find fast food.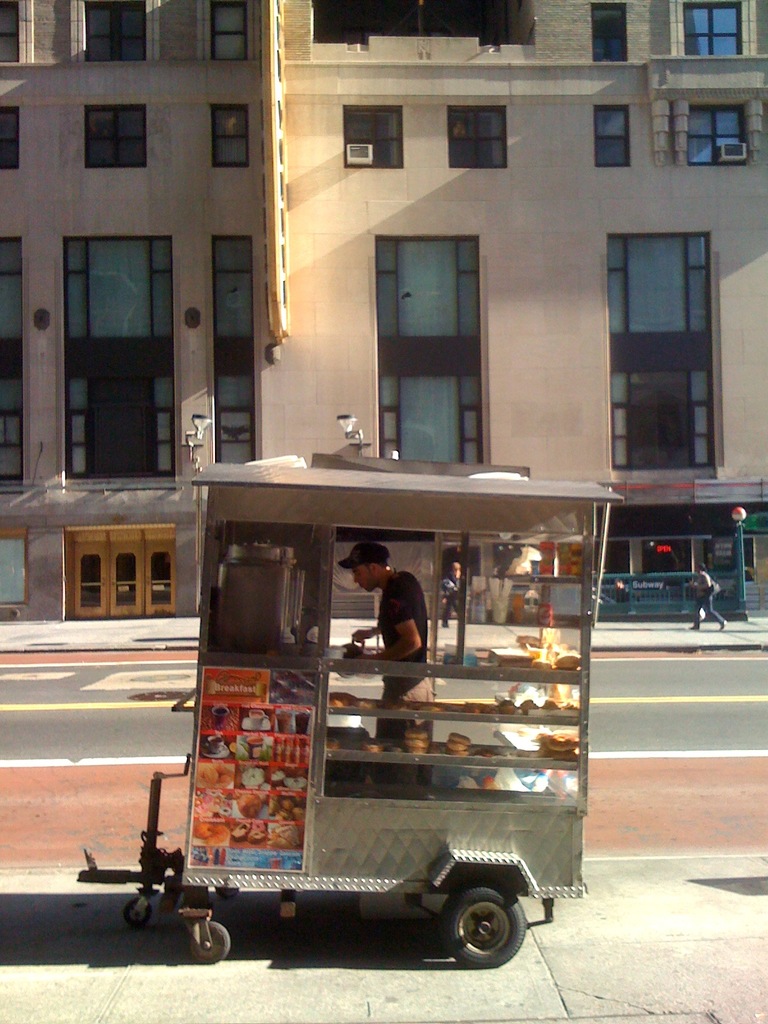
<box>410,730,424,737</box>.
